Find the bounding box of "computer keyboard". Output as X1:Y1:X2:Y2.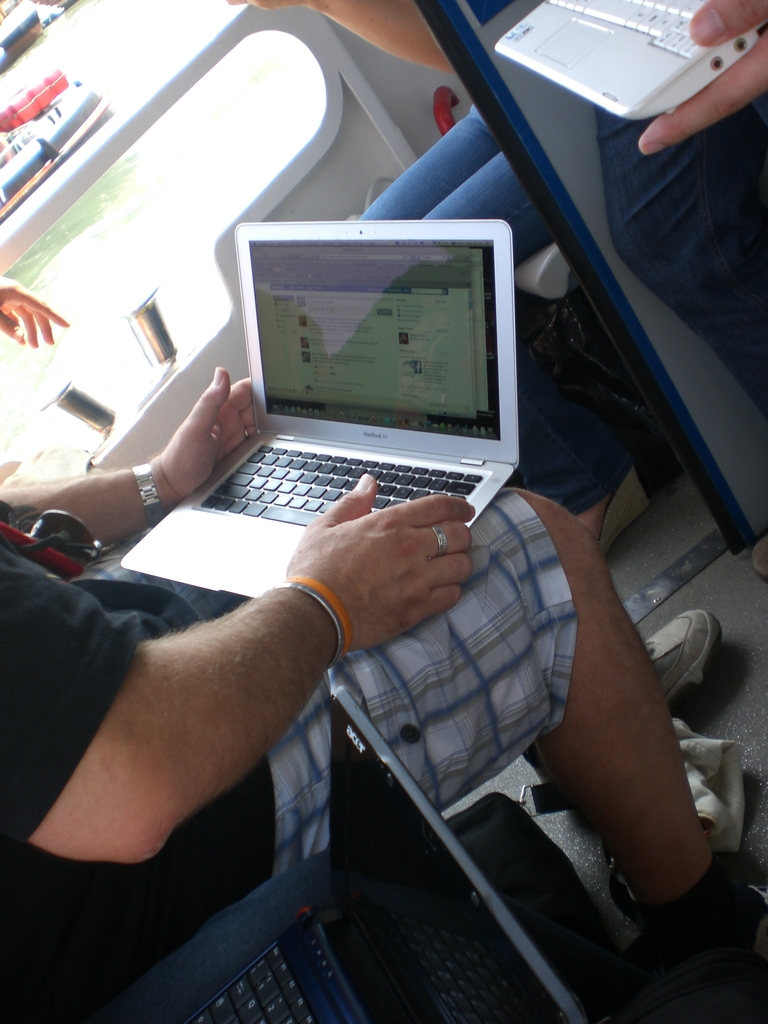
544:0:708:58.
